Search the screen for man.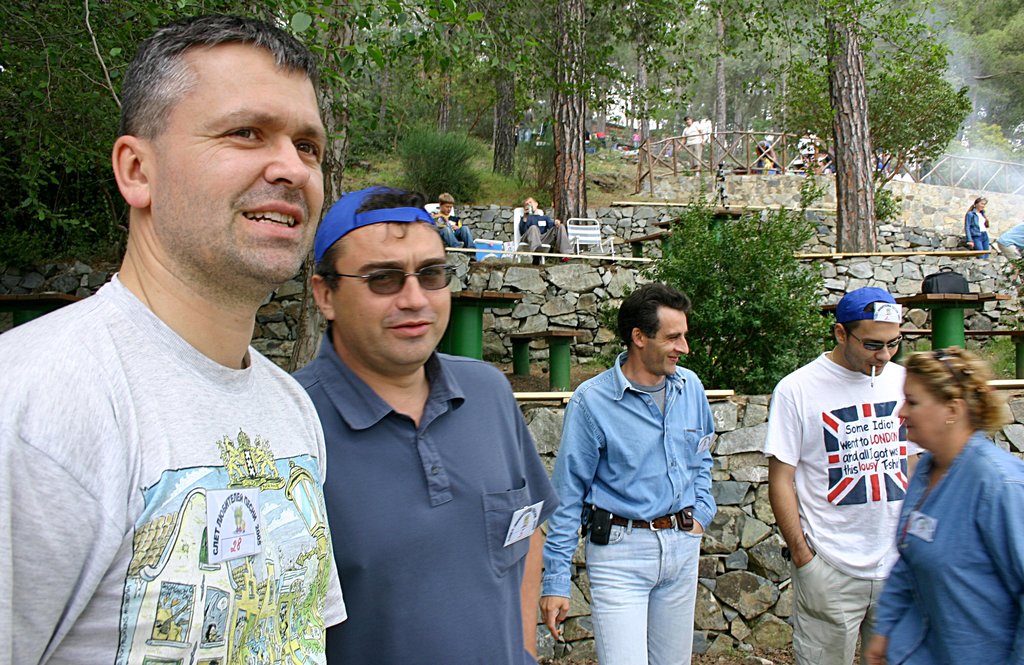
Found at pyautogui.locateOnScreen(754, 285, 934, 664).
